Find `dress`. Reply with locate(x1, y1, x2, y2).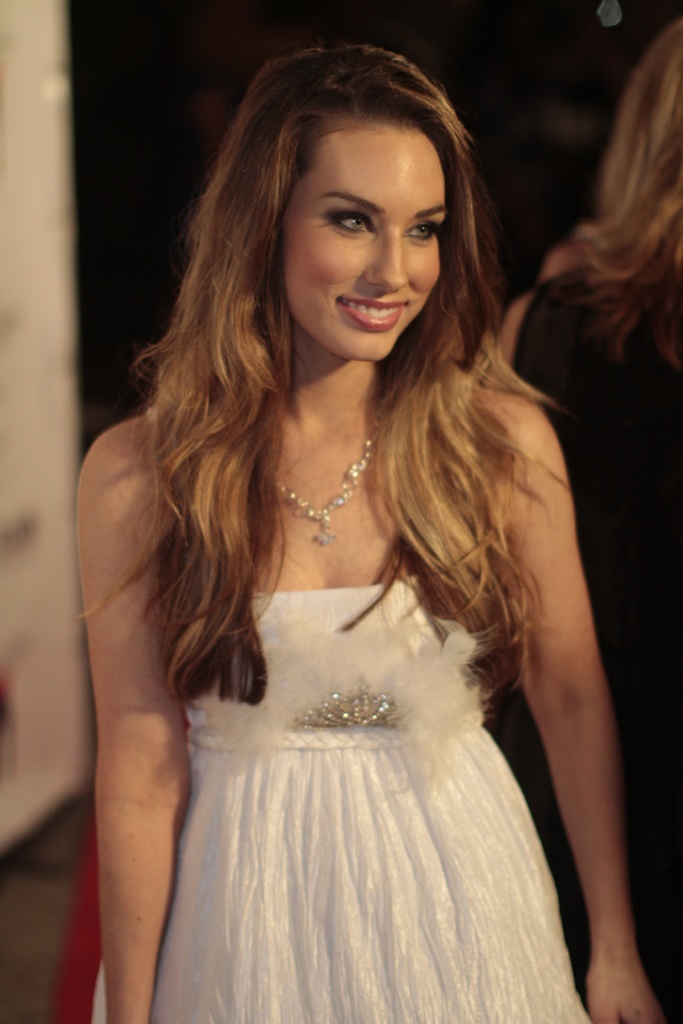
locate(92, 580, 586, 1023).
